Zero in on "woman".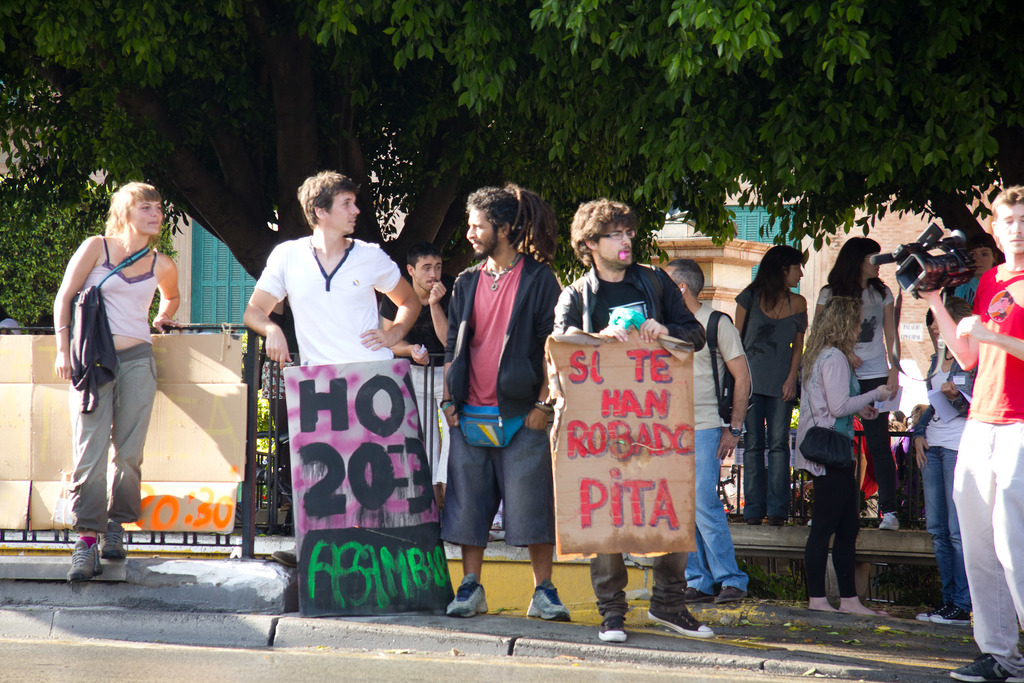
Zeroed in: 911:296:980:622.
